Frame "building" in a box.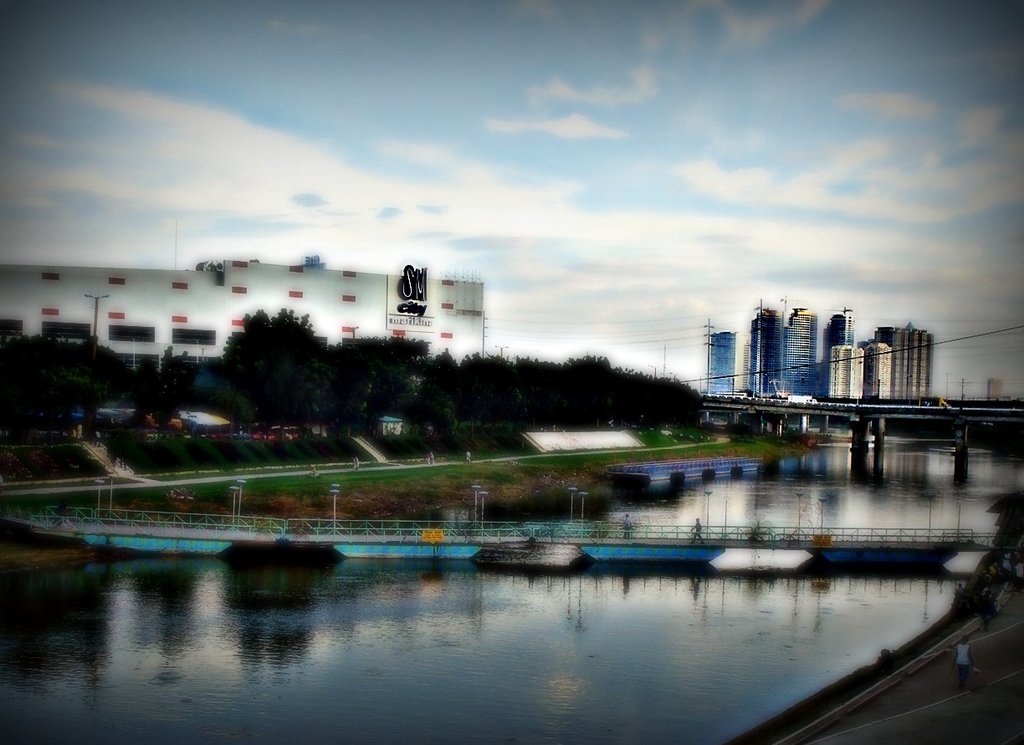
<bbox>1, 265, 483, 370</bbox>.
